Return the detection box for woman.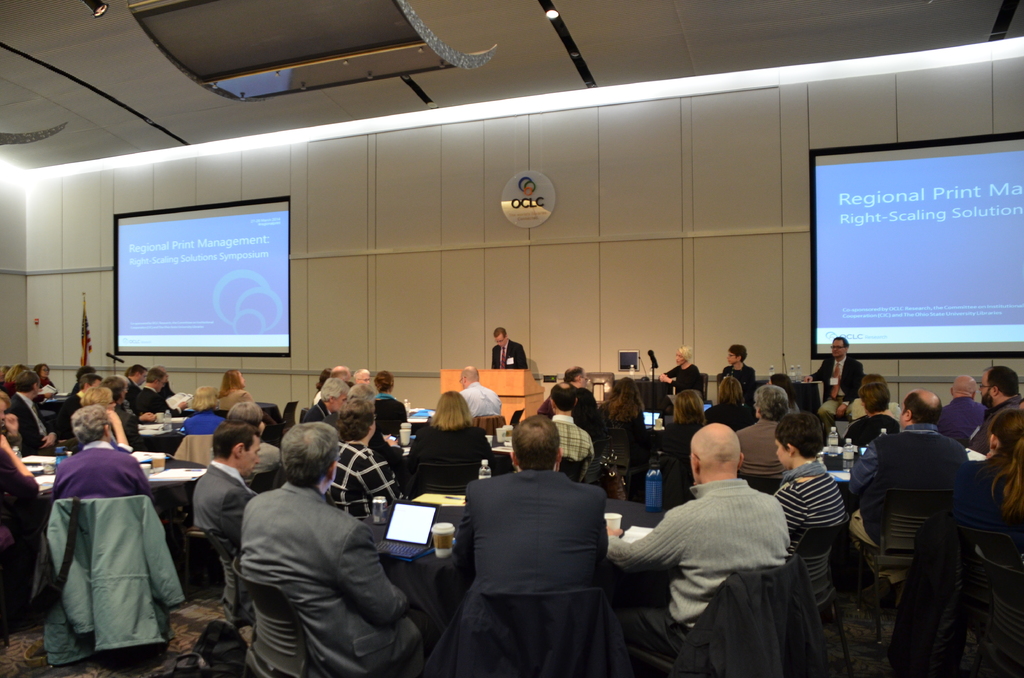
984 397 1023 462.
